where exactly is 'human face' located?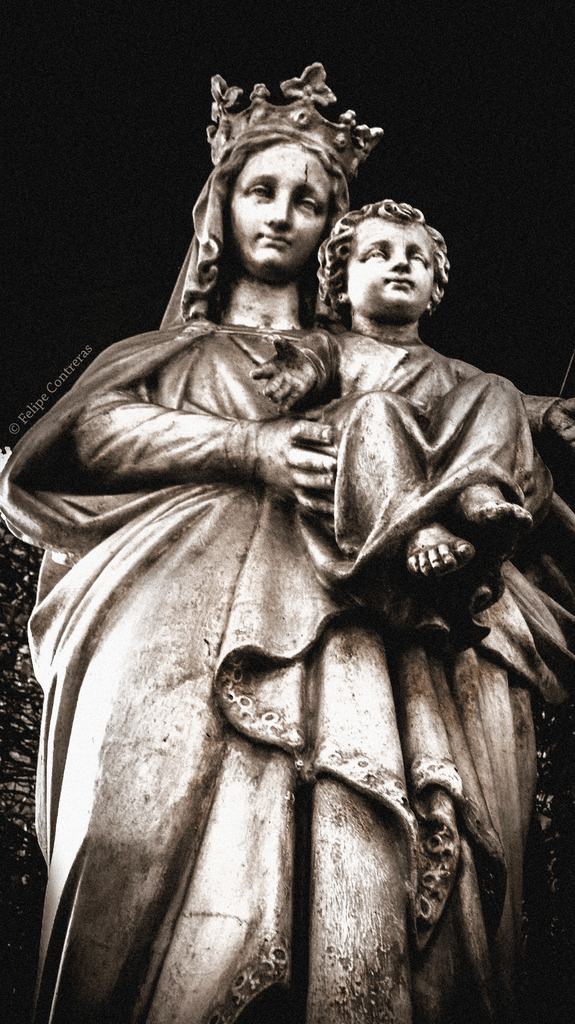
Its bounding box is box=[224, 147, 327, 279].
